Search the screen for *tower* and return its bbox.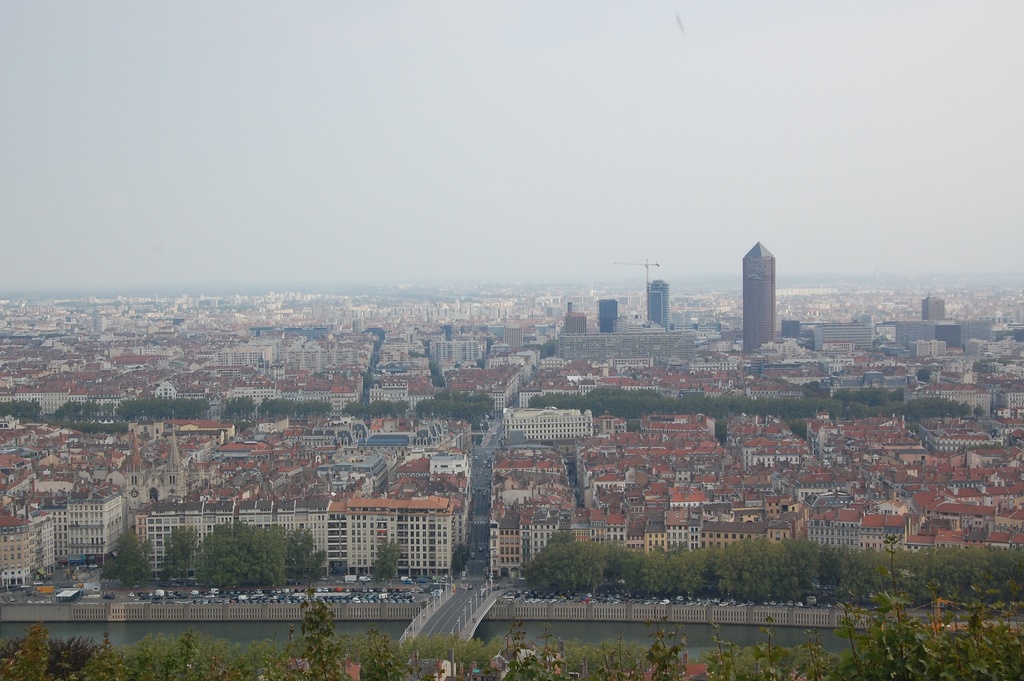
Found: detection(728, 227, 804, 345).
